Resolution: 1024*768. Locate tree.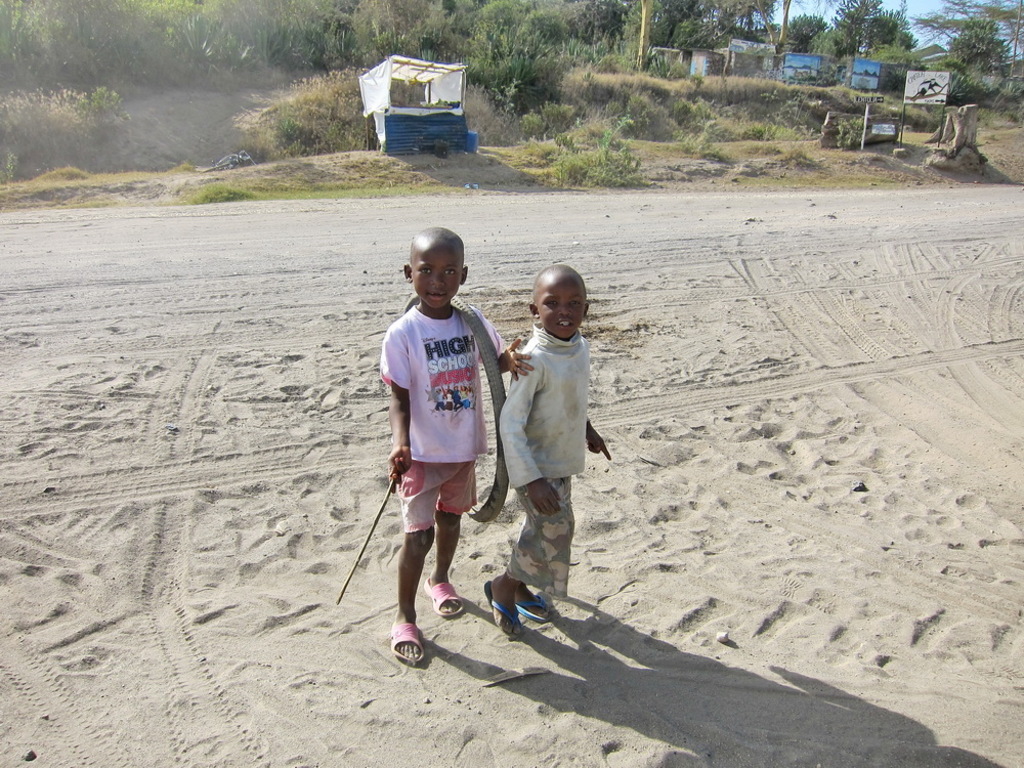
867 1 923 52.
